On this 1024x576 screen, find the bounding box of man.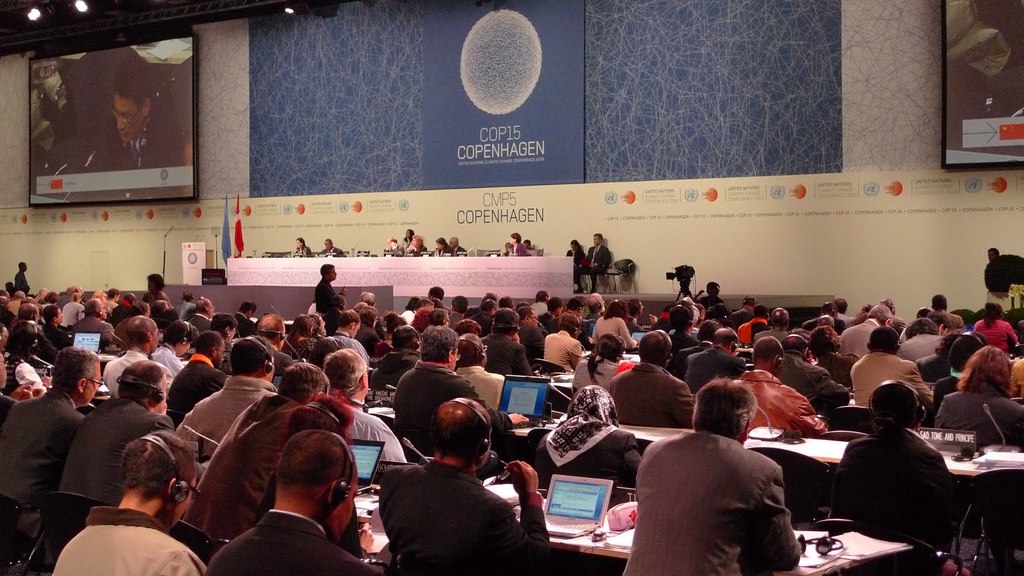
Bounding box: detection(182, 364, 342, 542).
